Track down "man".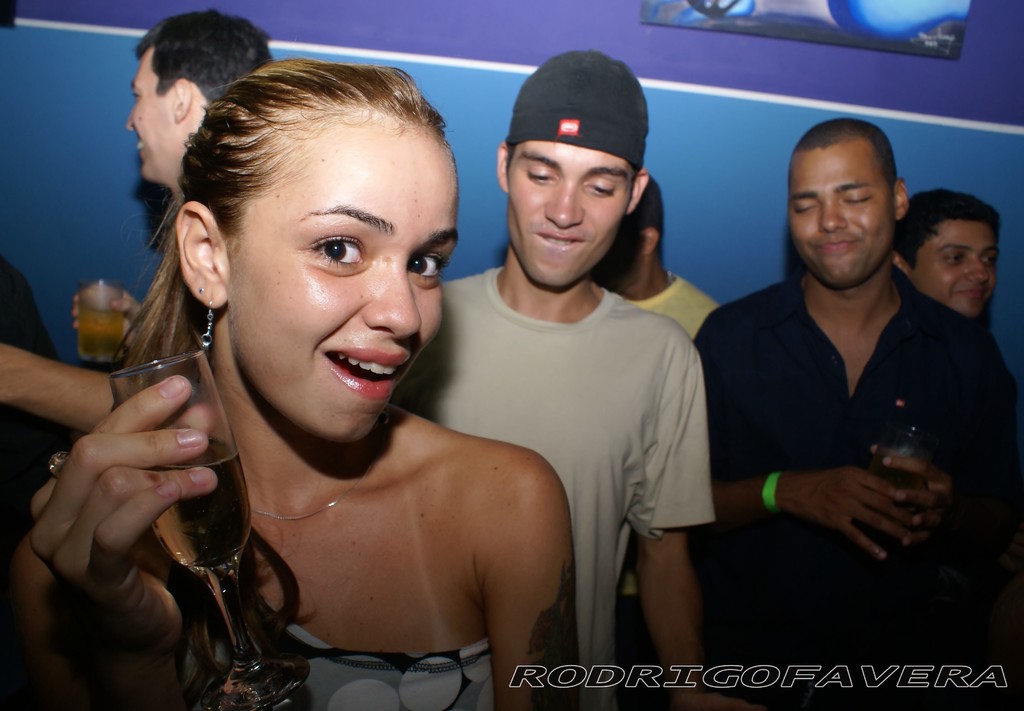
Tracked to bbox(593, 168, 721, 710).
